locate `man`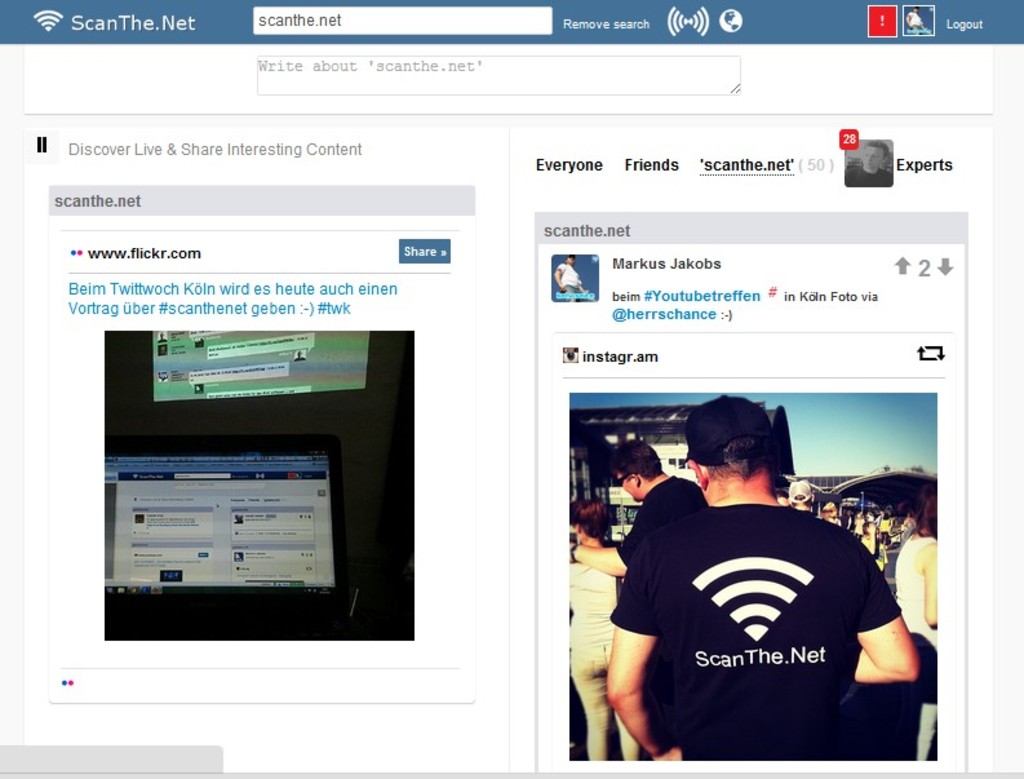
(x1=602, y1=402, x2=922, y2=762)
